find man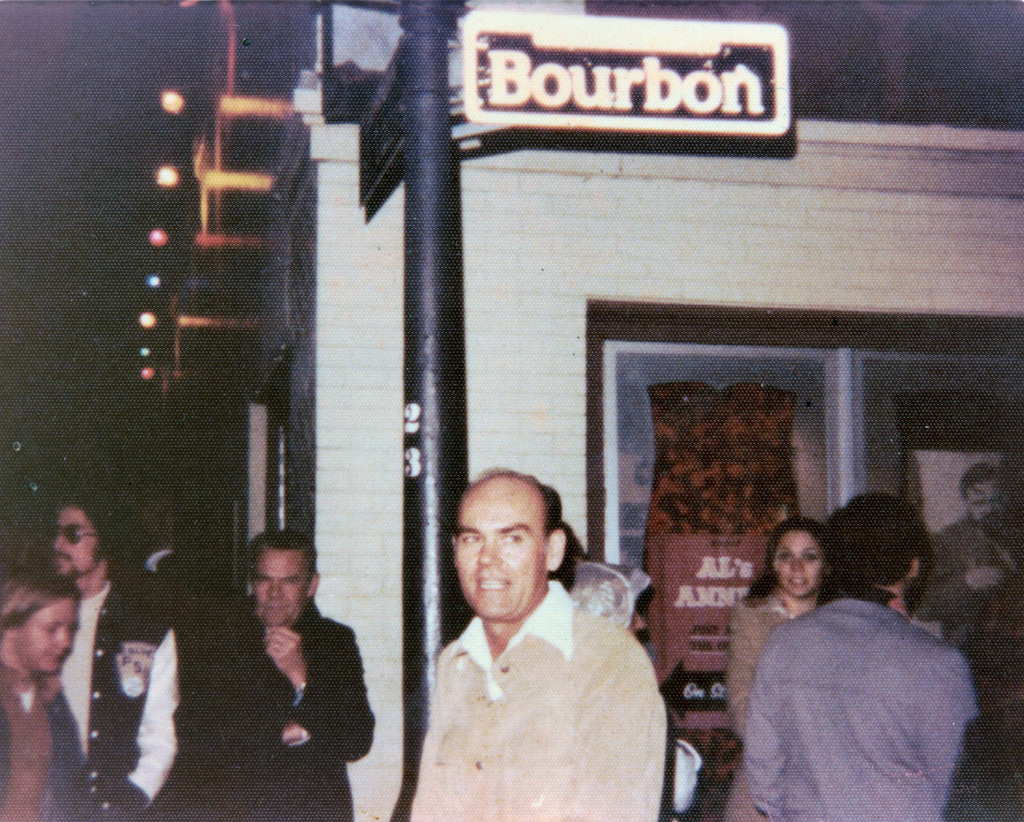
x1=899 y1=456 x2=1023 y2=638
